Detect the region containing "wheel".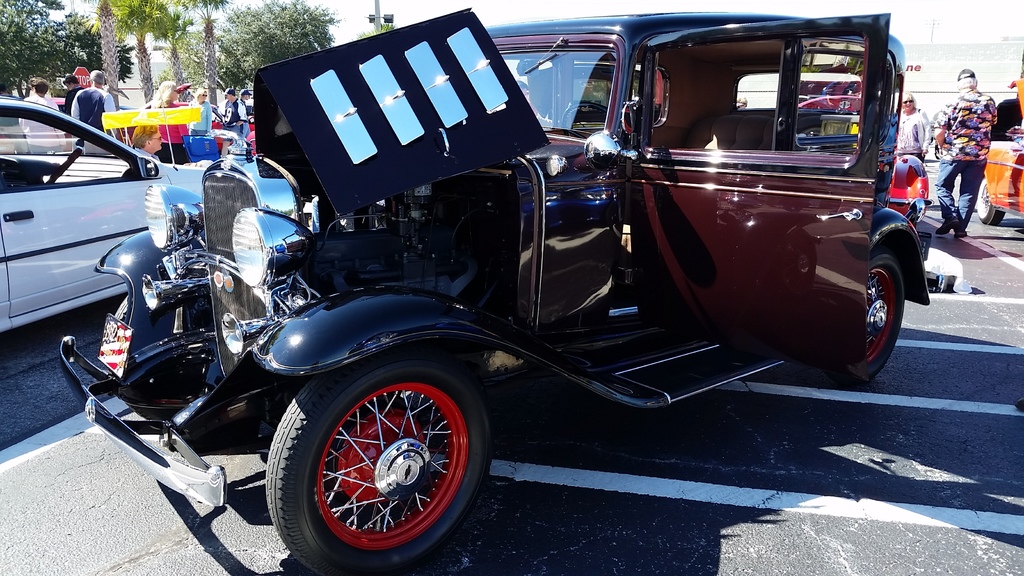
266 351 497 575.
